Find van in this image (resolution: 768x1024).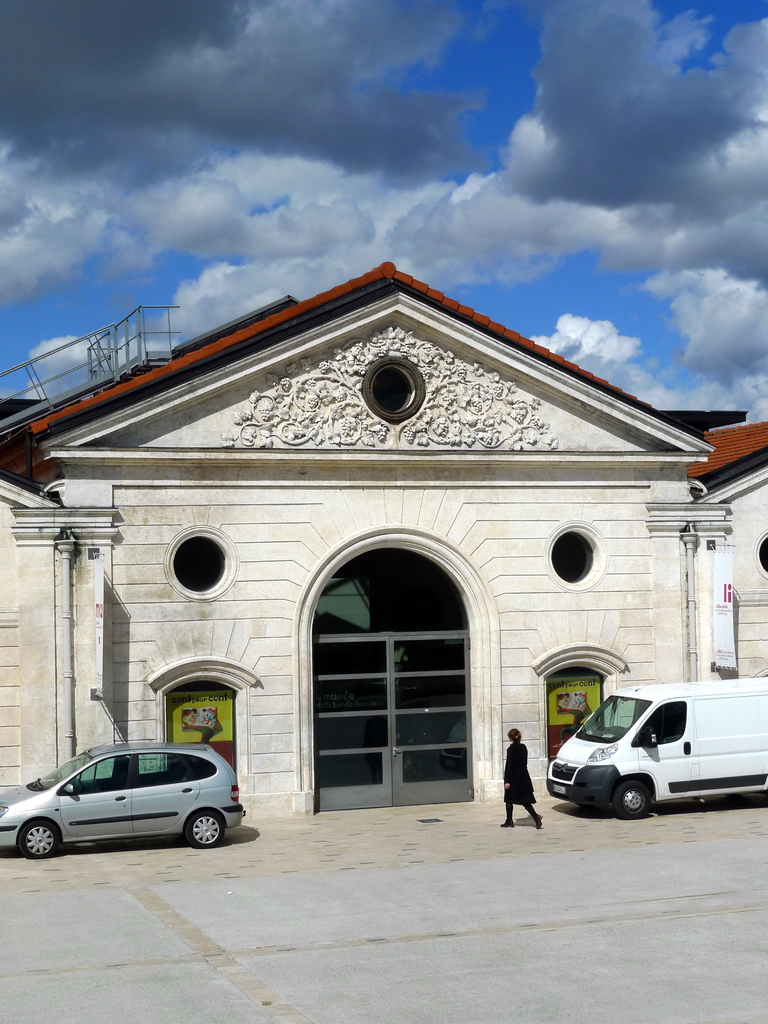
detection(548, 674, 767, 822).
